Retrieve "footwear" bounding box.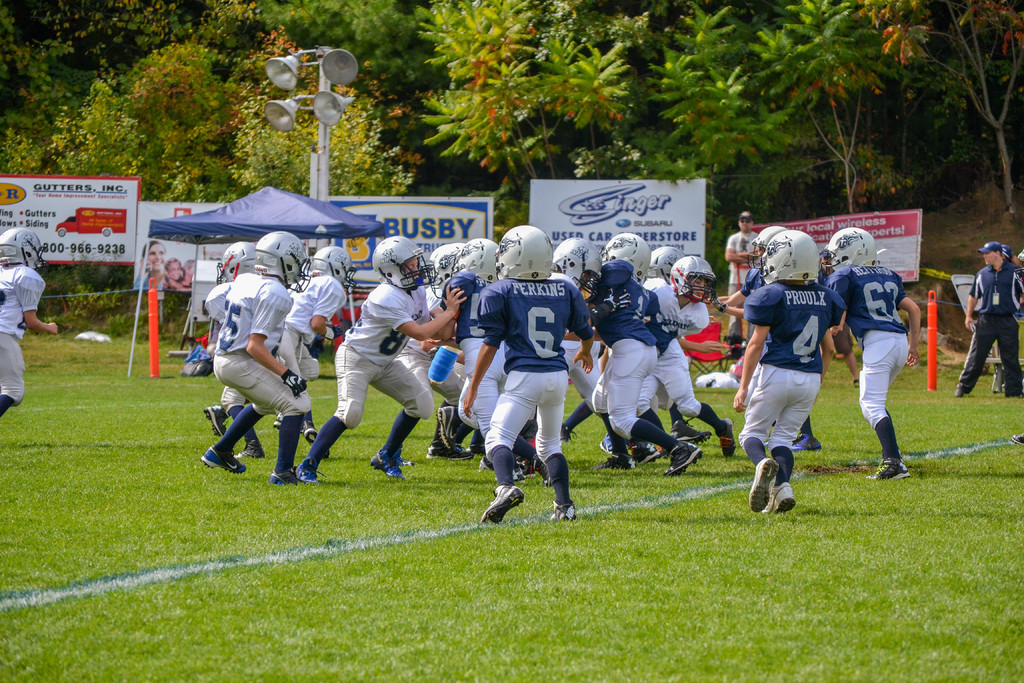
Bounding box: x1=662 y1=441 x2=702 y2=475.
